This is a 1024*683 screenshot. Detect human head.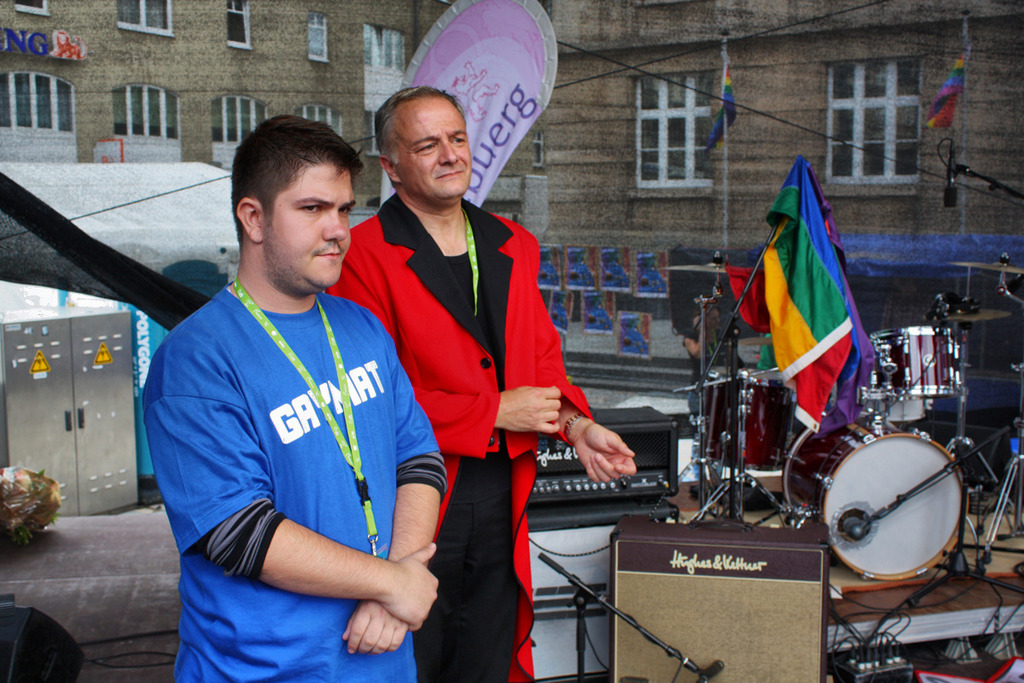
box(376, 85, 472, 201).
